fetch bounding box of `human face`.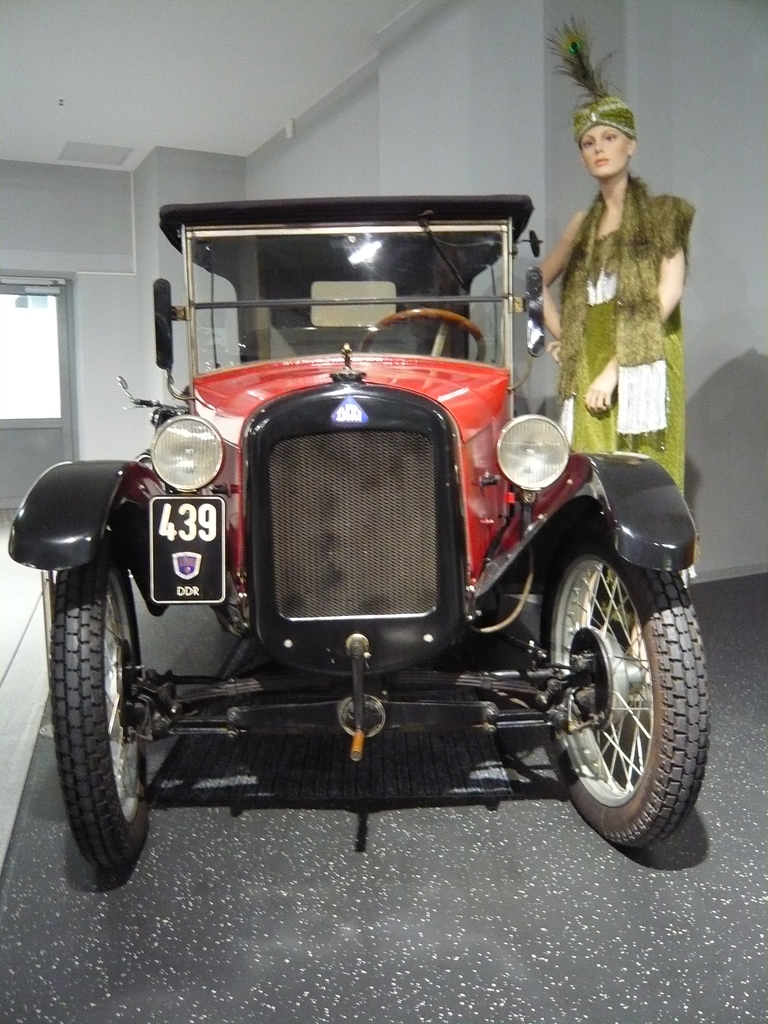
Bbox: <region>580, 123, 628, 177</region>.
